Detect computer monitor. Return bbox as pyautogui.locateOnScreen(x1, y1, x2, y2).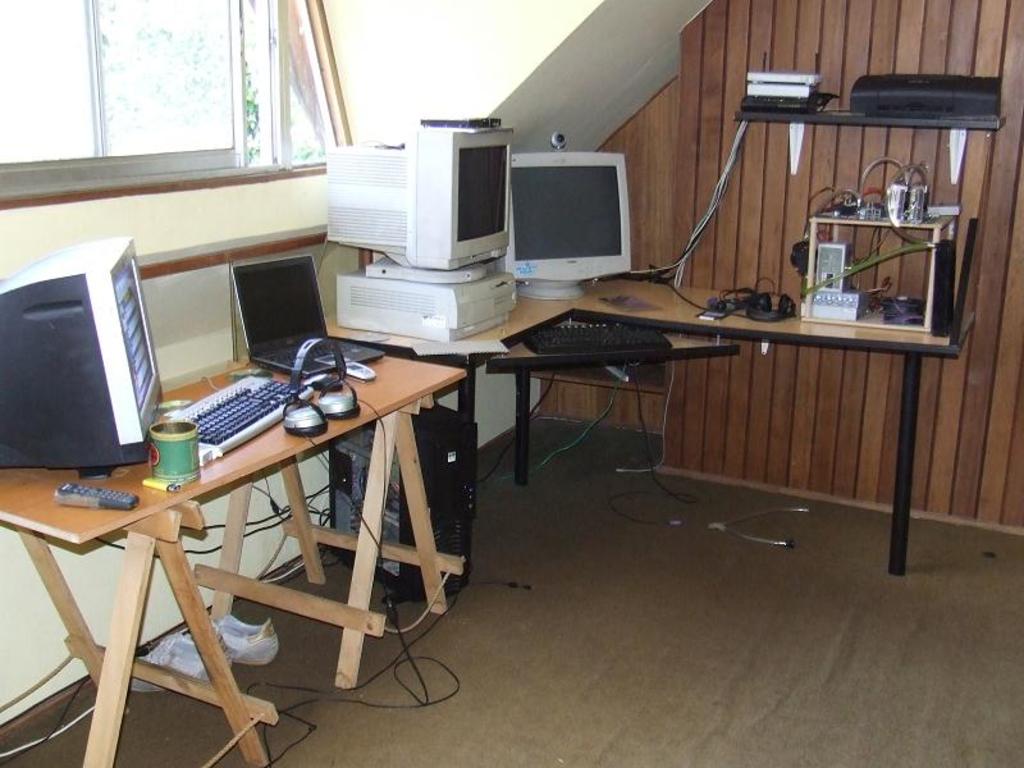
pyautogui.locateOnScreen(502, 145, 635, 298).
